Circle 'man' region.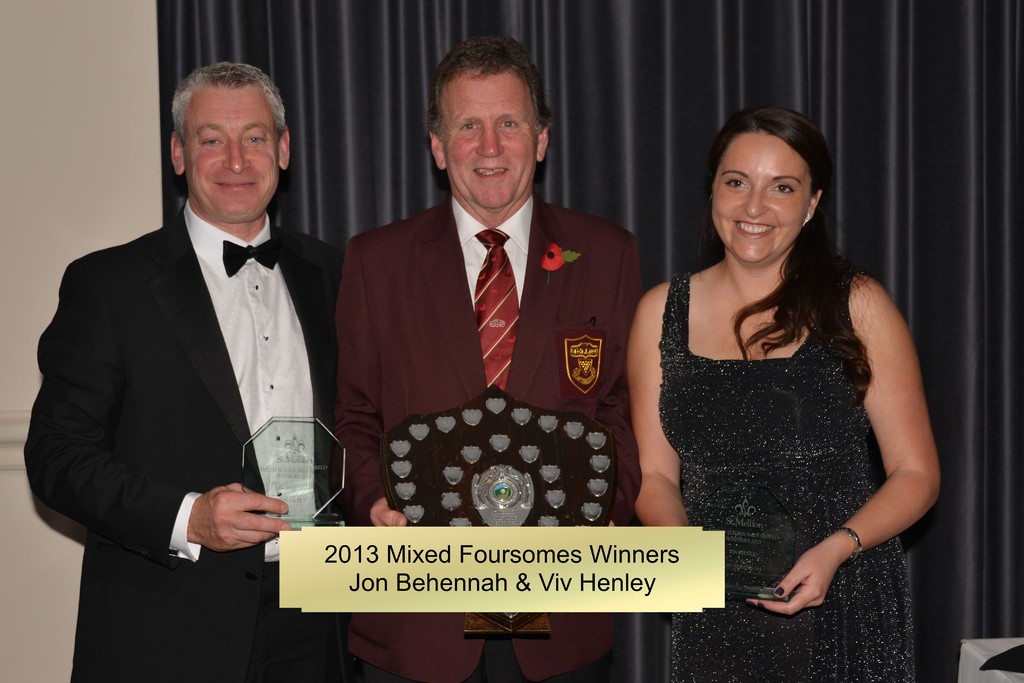
Region: [24, 63, 345, 682].
